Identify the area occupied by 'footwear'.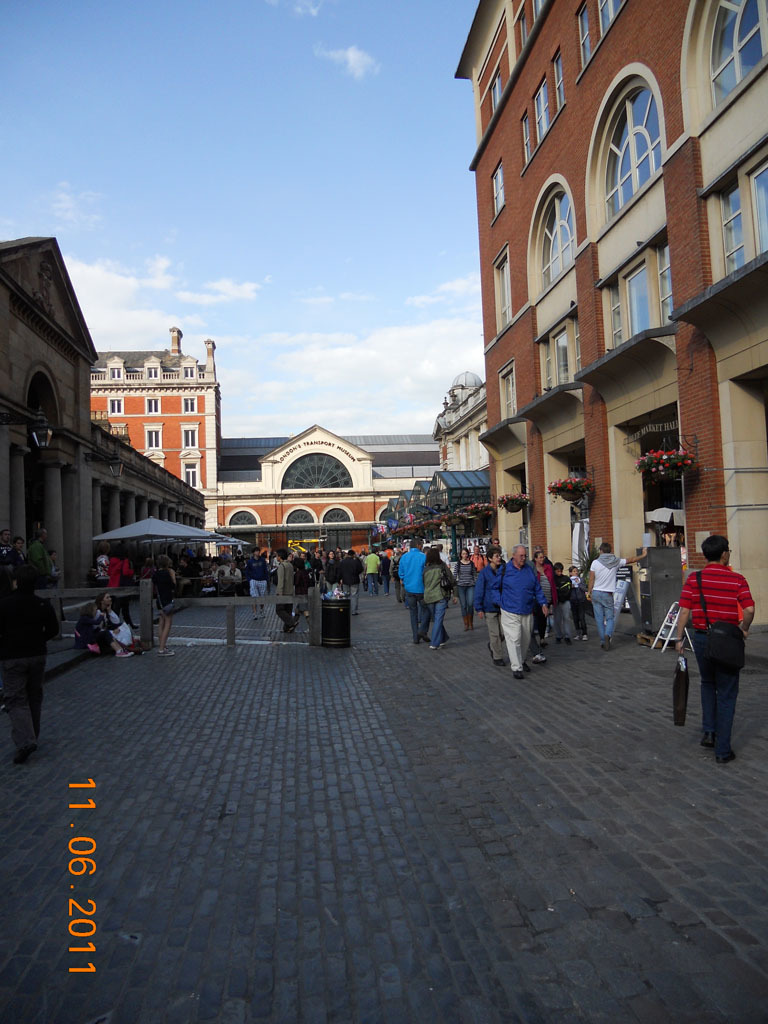
Area: [522, 660, 531, 669].
